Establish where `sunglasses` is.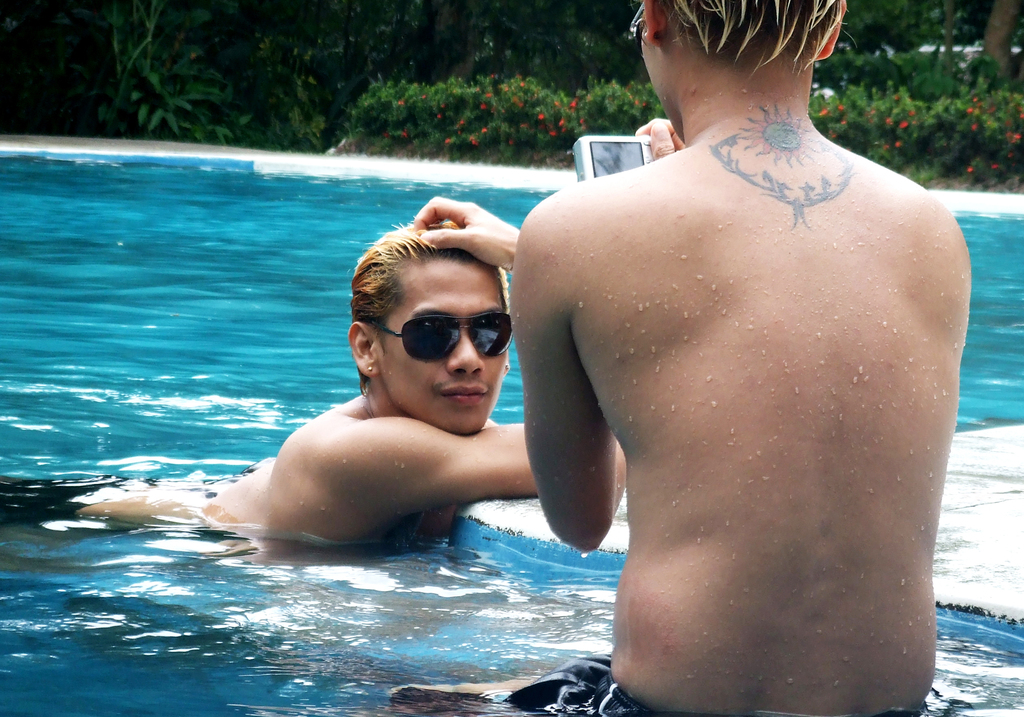
Established at BBox(370, 315, 510, 364).
